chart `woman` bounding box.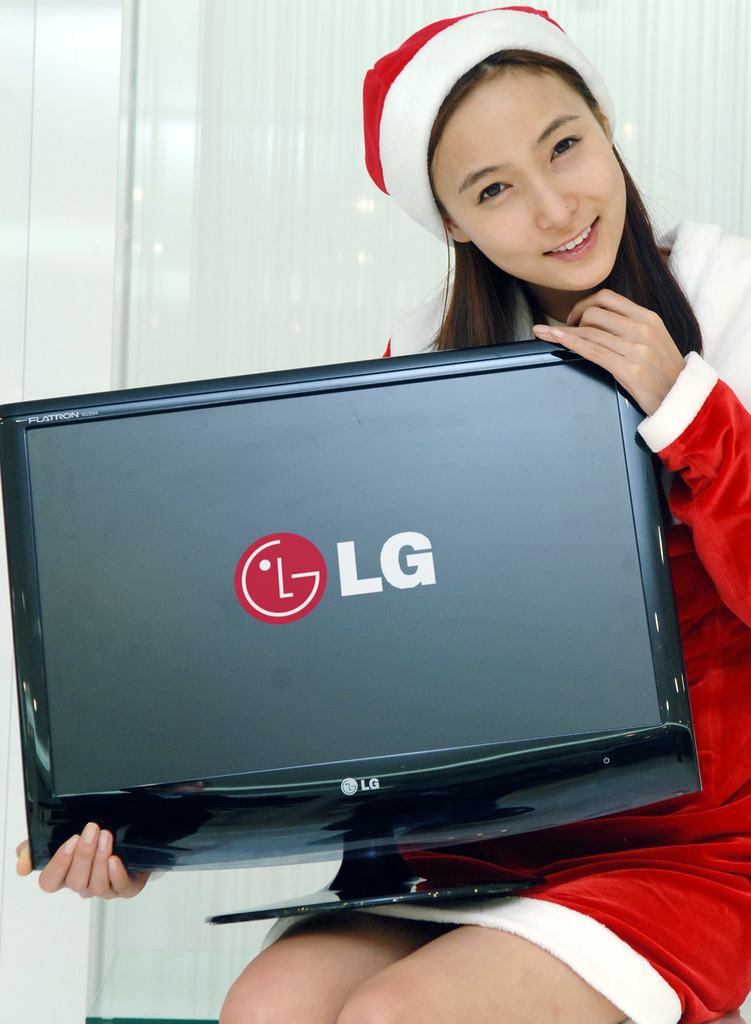
Charted: 63:108:663:921.
